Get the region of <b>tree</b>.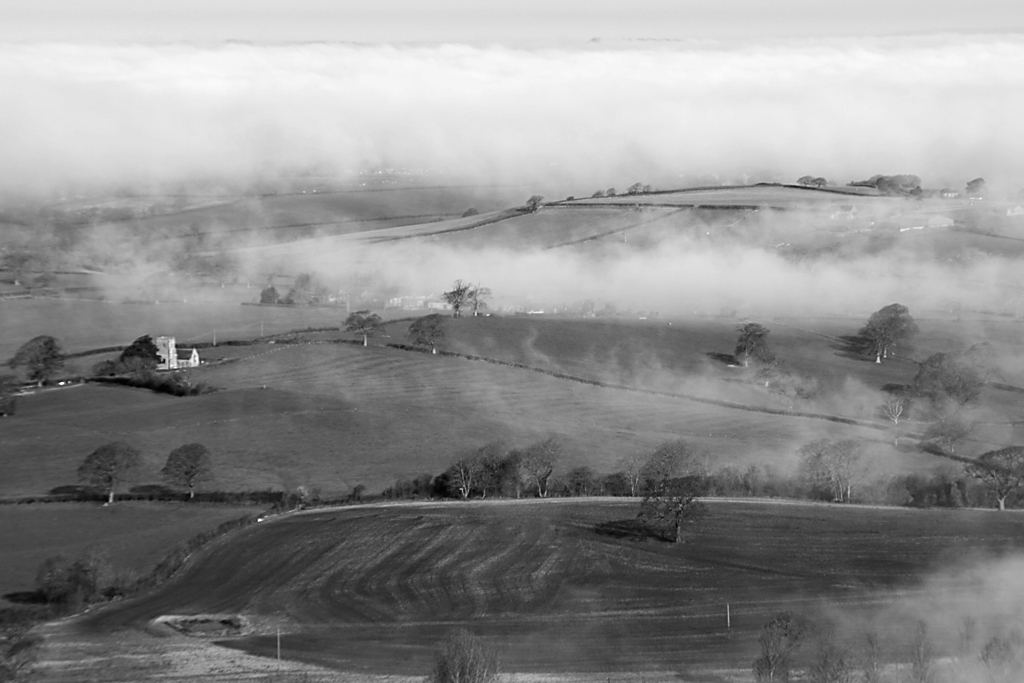
Rect(751, 611, 807, 682).
